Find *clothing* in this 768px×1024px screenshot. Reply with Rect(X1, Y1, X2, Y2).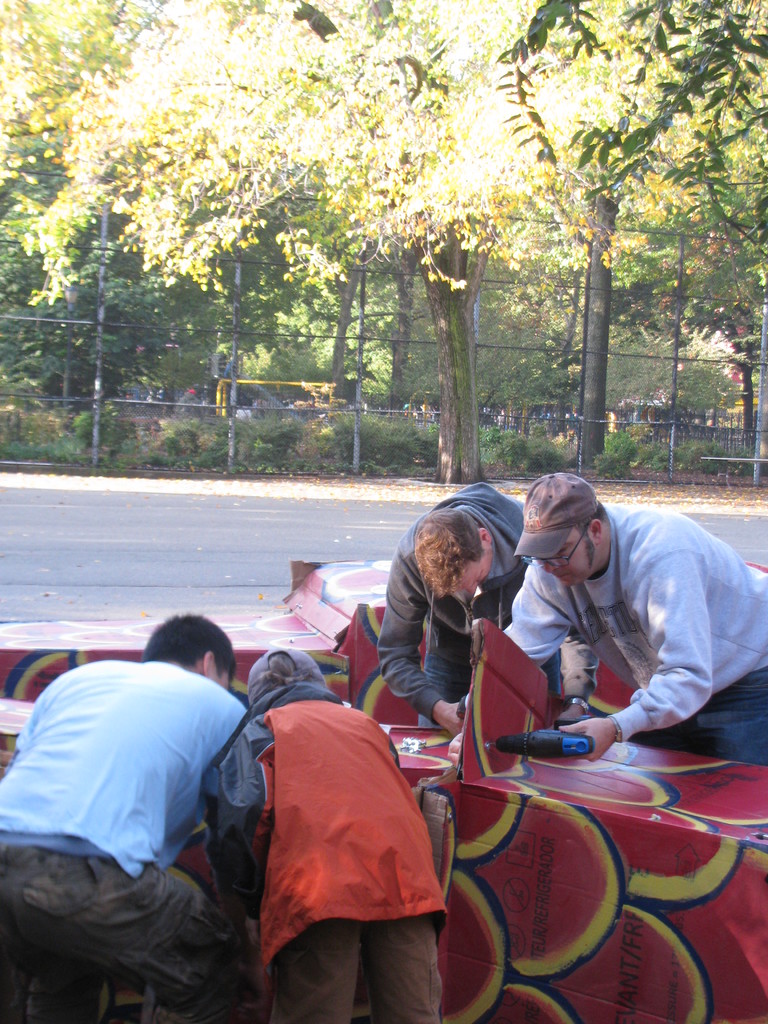
Rect(216, 673, 445, 1023).
